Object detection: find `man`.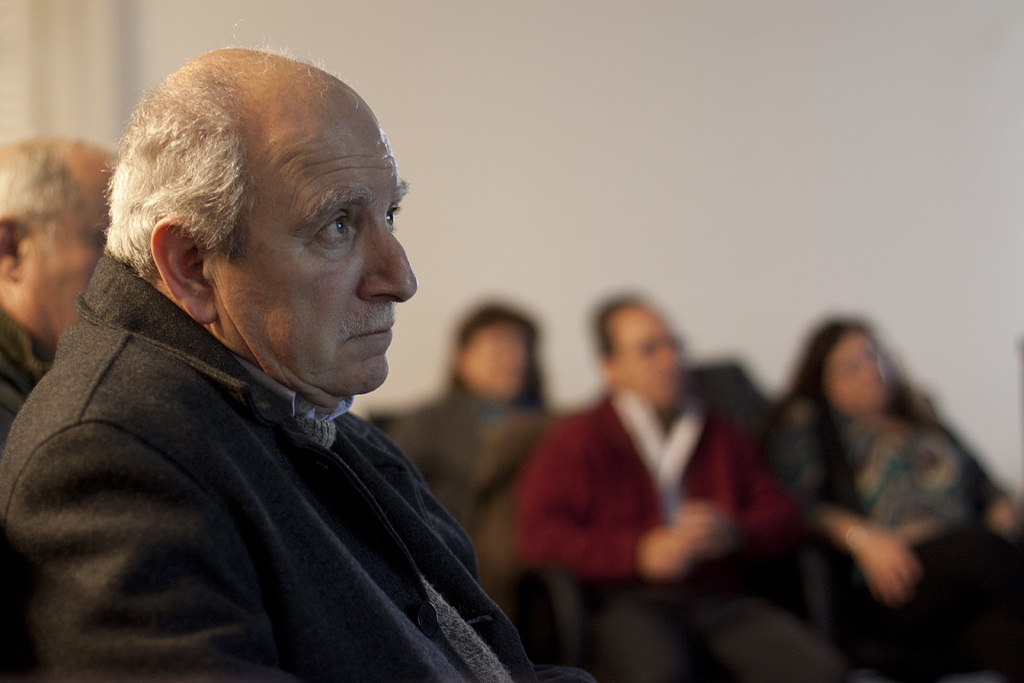
0/132/127/430.
